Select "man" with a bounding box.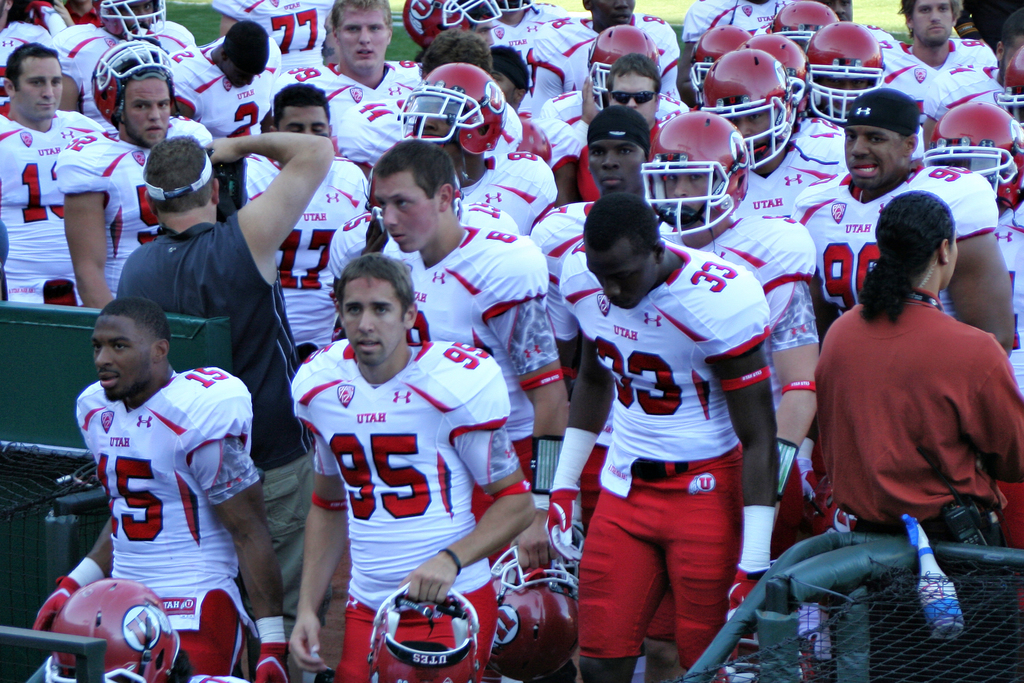
x1=44 y1=0 x2=198 y2=135.
